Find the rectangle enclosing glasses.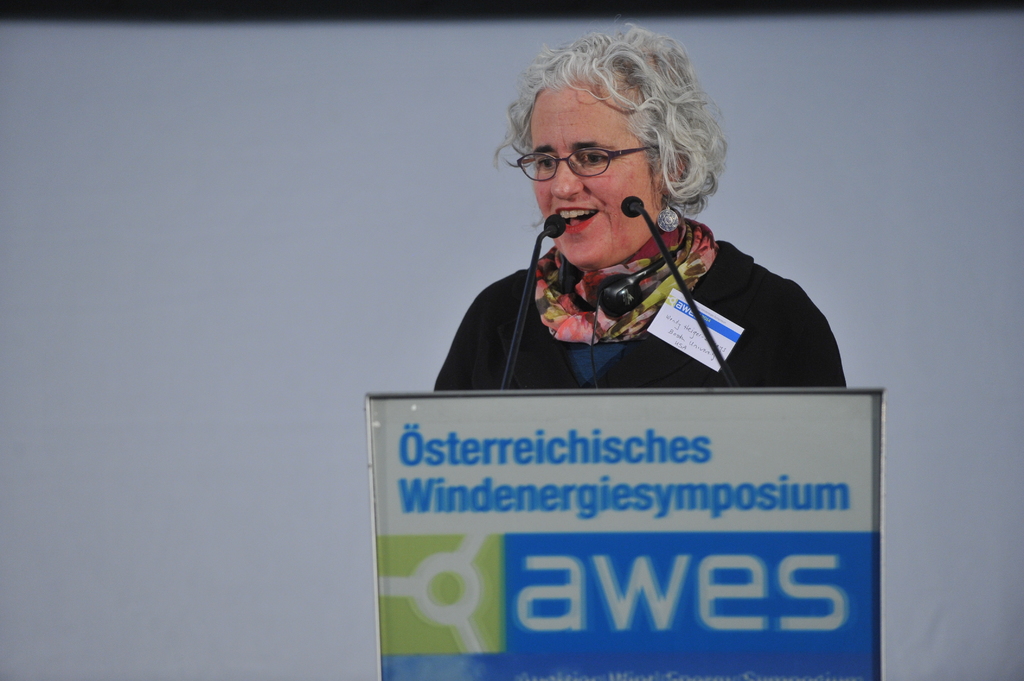
rect(511, 132, 622, 177).
